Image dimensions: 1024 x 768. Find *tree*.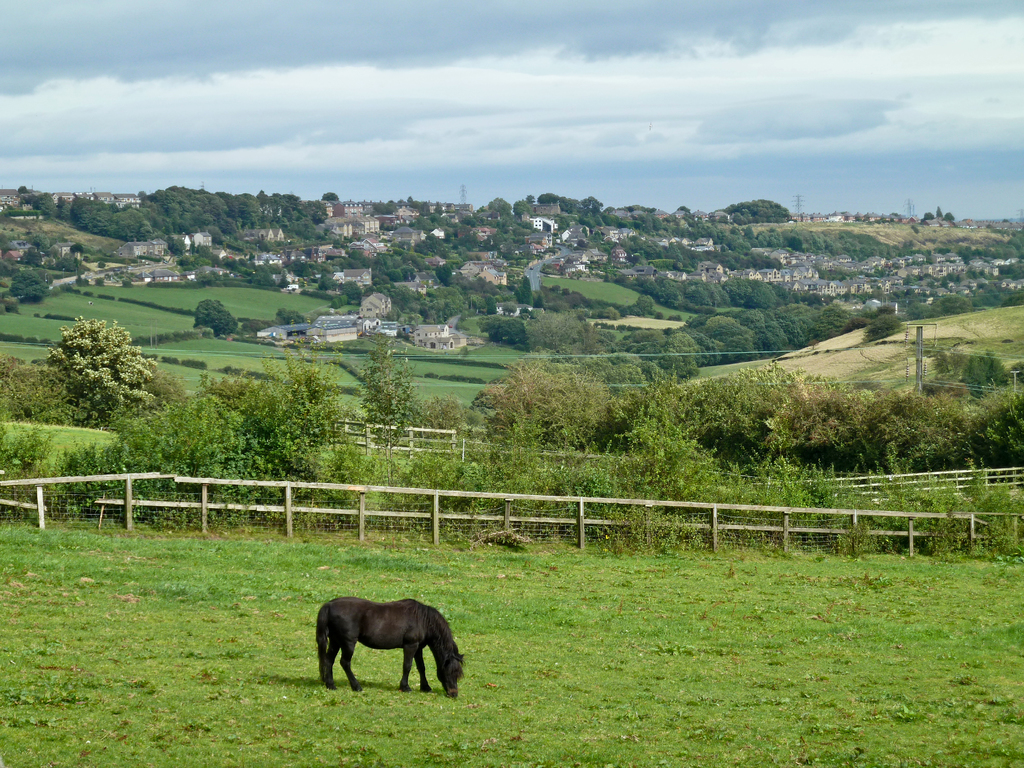
l=520, t=311, r=586, b=355.
